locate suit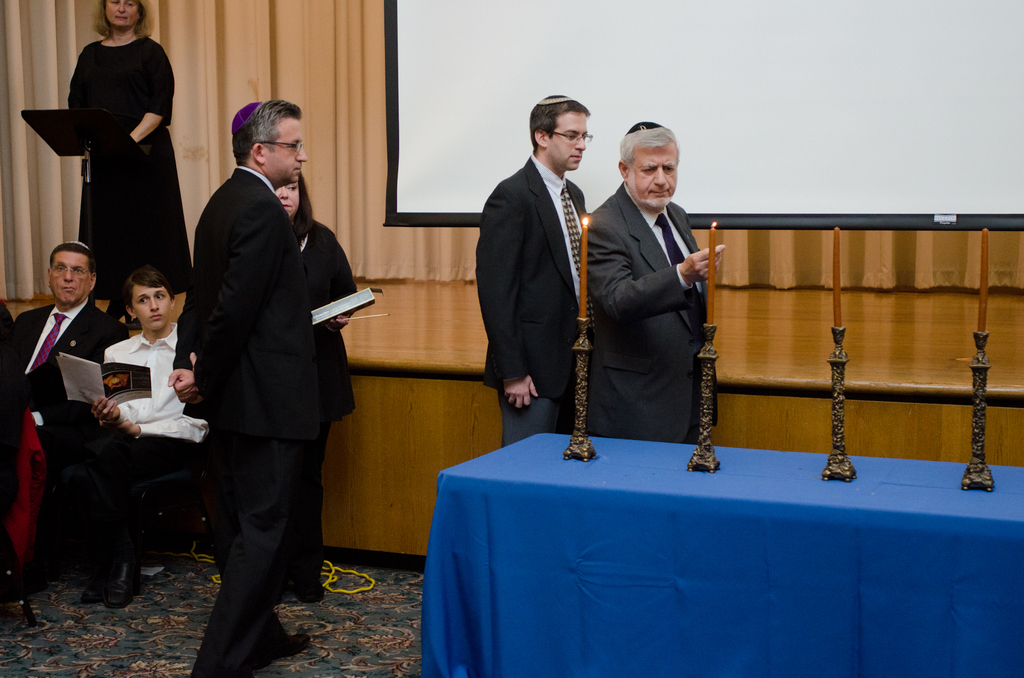
region(577, 181, 719, 444)
